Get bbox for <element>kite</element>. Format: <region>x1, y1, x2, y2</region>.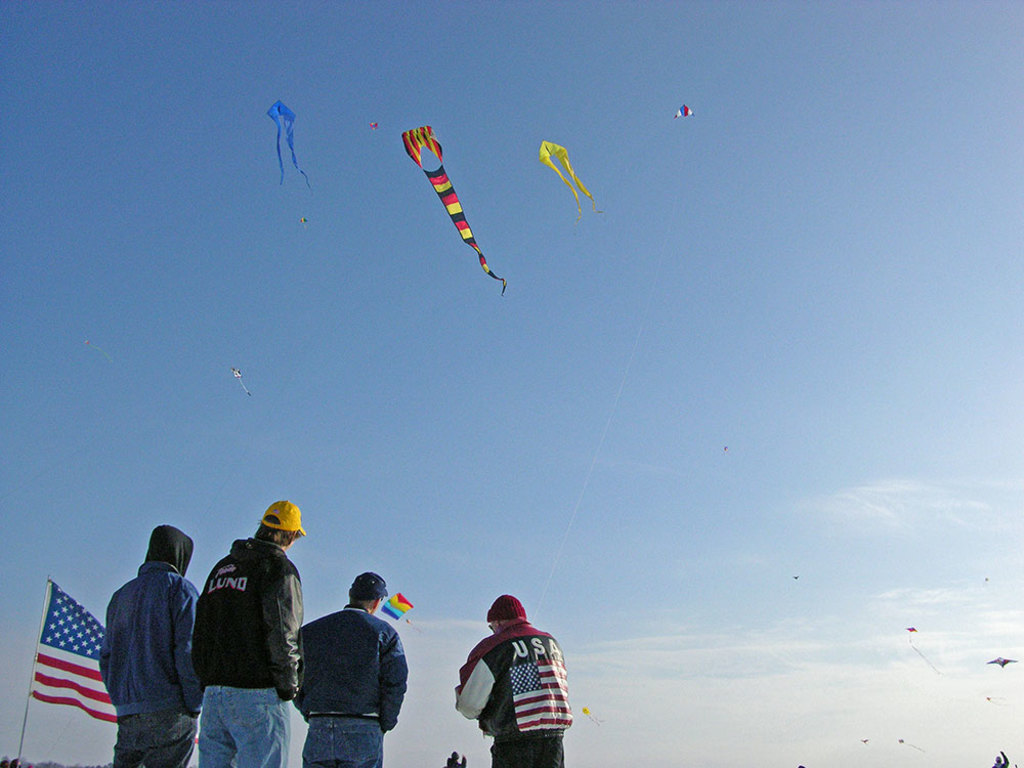
<region>670, 99, 700, 119</region>.
